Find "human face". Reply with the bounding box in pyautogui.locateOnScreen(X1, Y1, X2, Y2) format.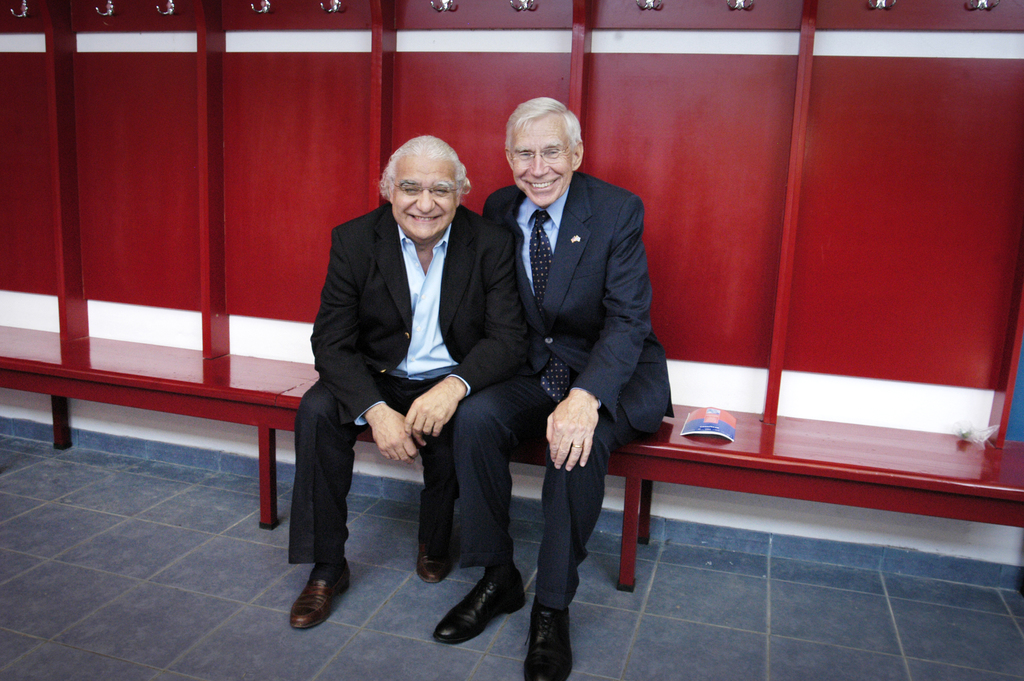
pyautogui.locateOnScreen(513, 115, 572, 206).
